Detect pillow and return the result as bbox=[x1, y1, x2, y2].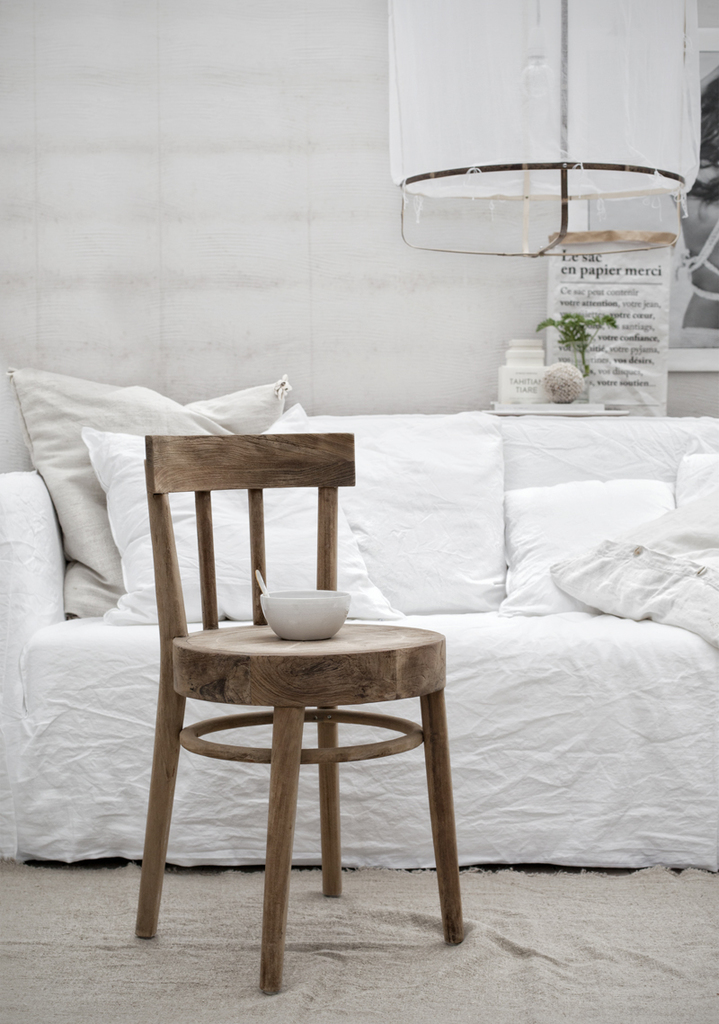
bbox=[0, 369, 292, 619].
